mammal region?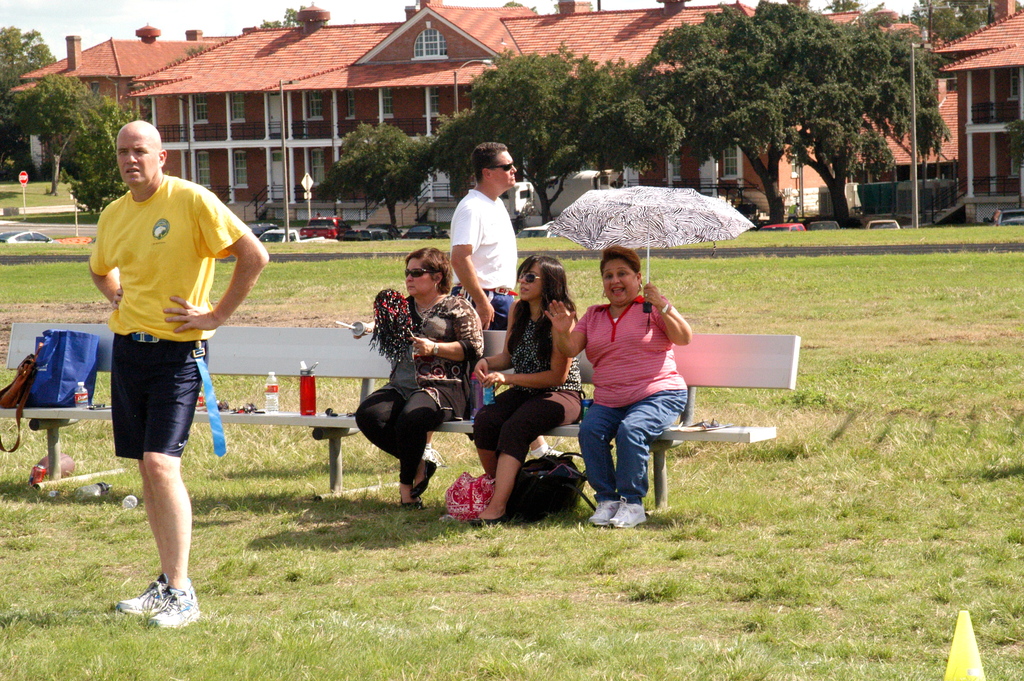
<region>353, 244, 483, 507</region>
